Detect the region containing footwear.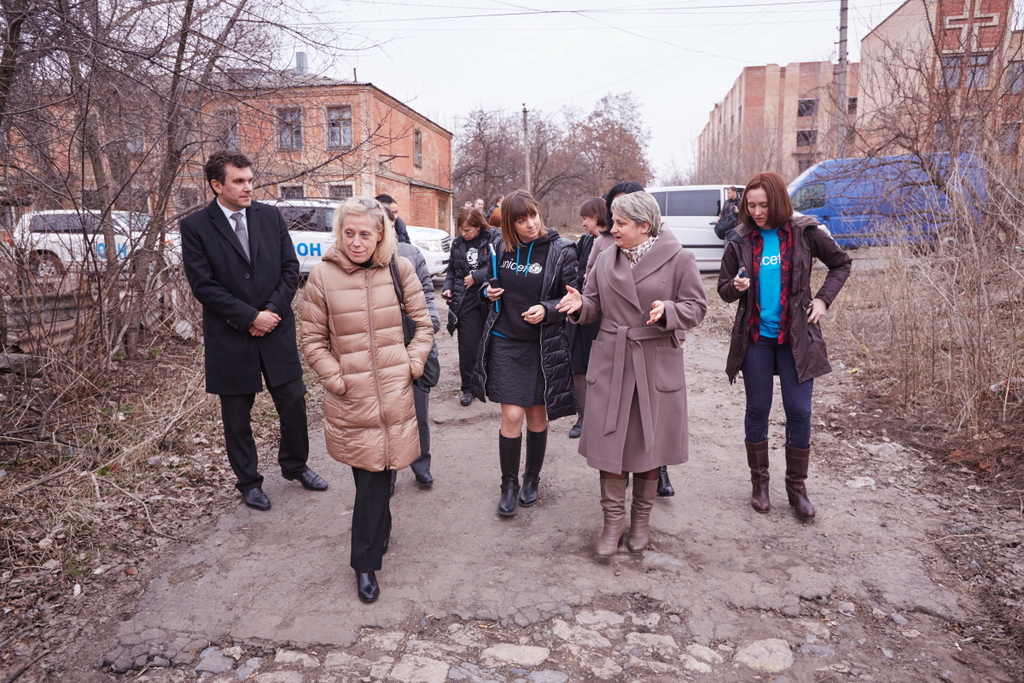
{"x1": 281, "y1": 458, "x2": 336, "y2": 495}.
